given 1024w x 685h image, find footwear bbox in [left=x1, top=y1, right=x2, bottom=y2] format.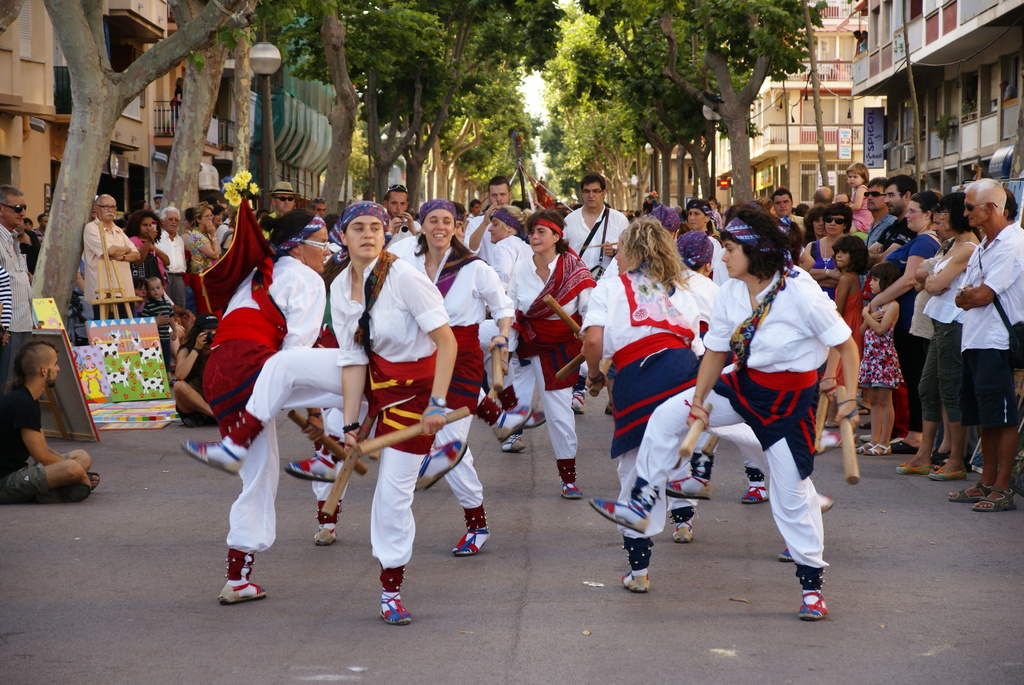
[left=856, top=437, right=891, bottom=461].
